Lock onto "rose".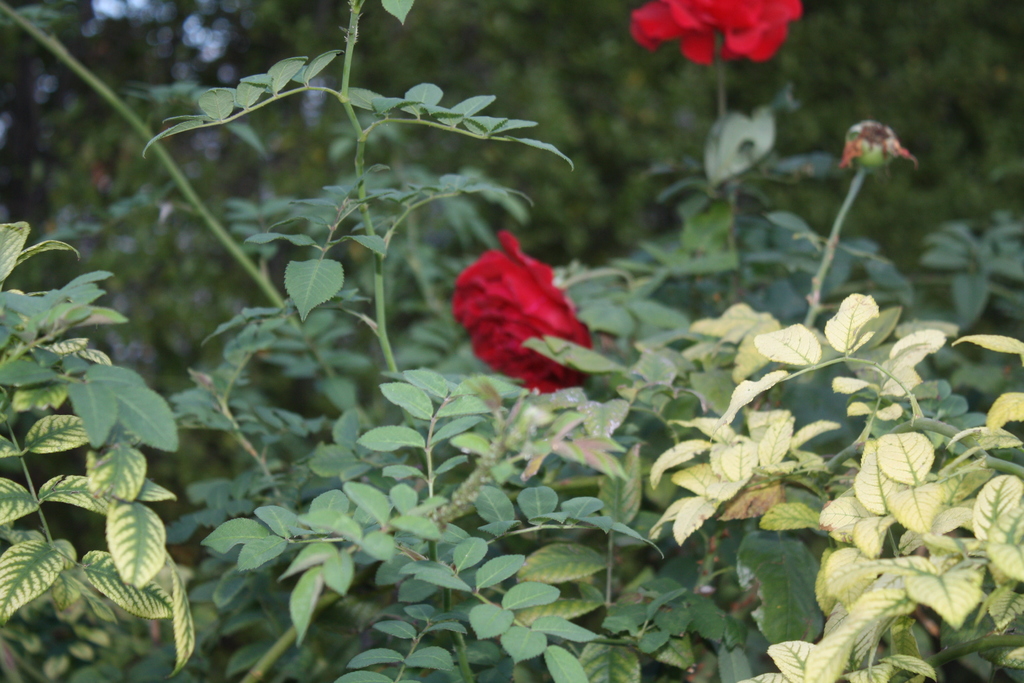
Locked: [x1=628, y1=0, x2=811, y2=64].
